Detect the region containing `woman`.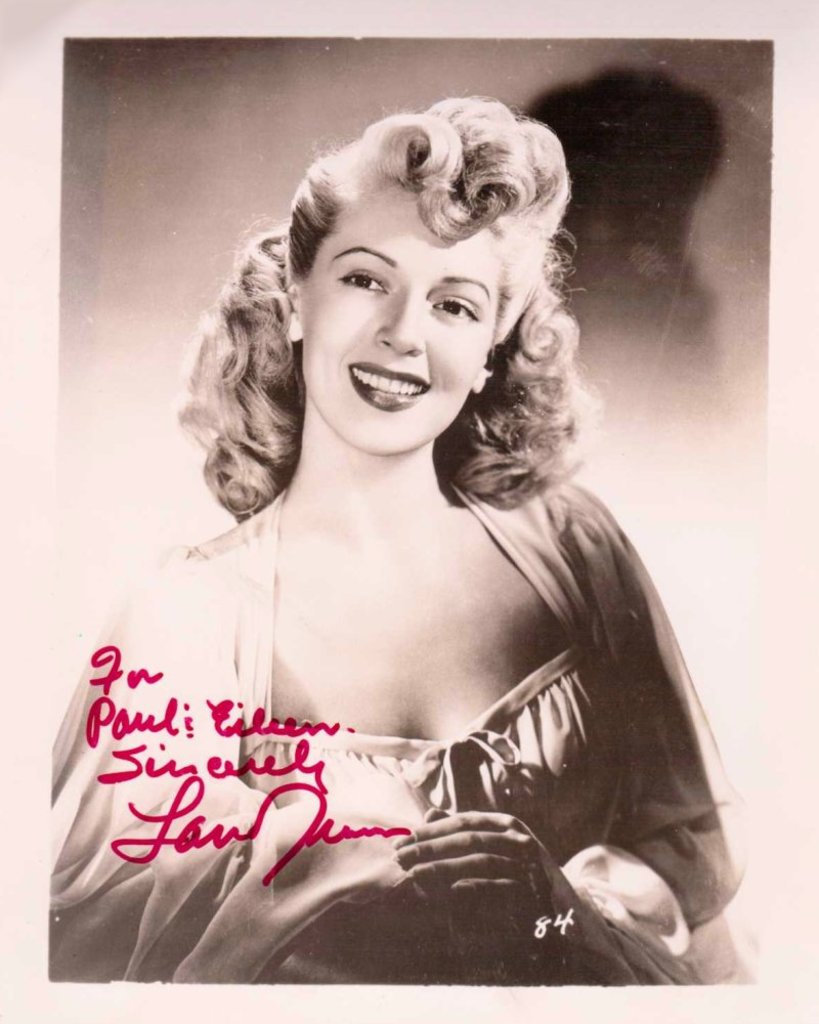
[56, 91, 757, 963].
